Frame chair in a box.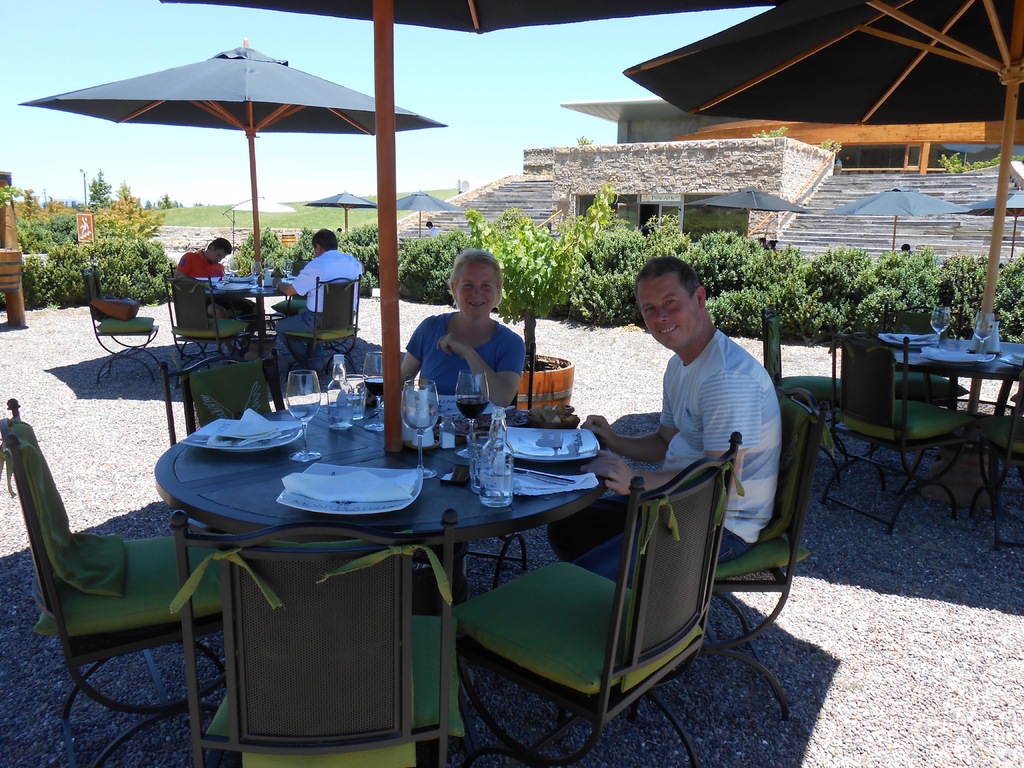
bbox=[758, 308, 840, 488].
